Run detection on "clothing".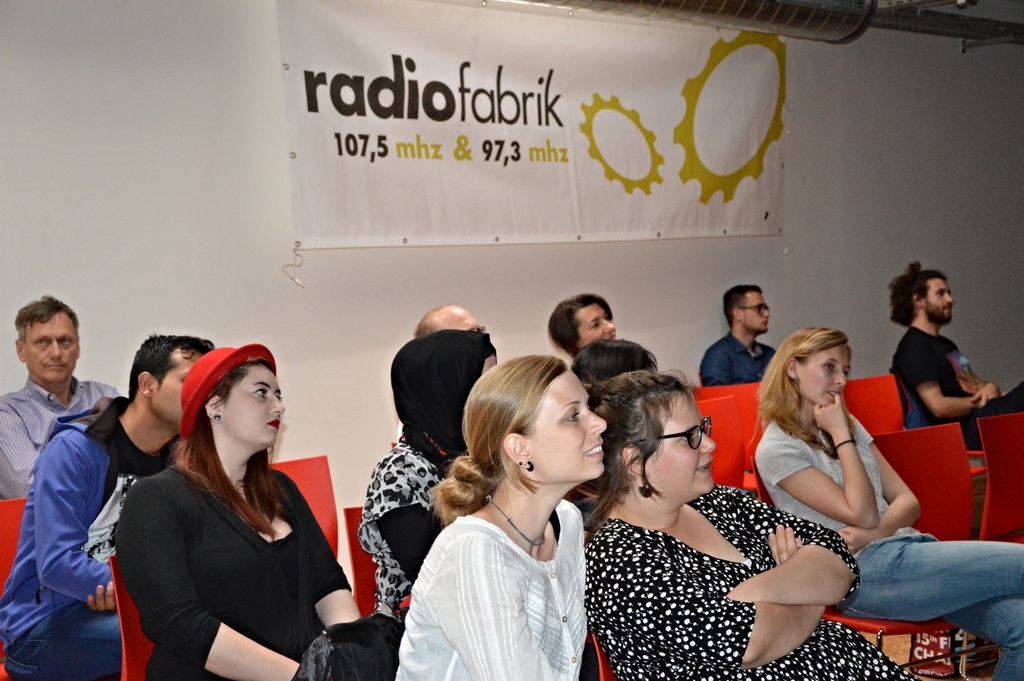
Result: locate(701, 327, 780, 391).
